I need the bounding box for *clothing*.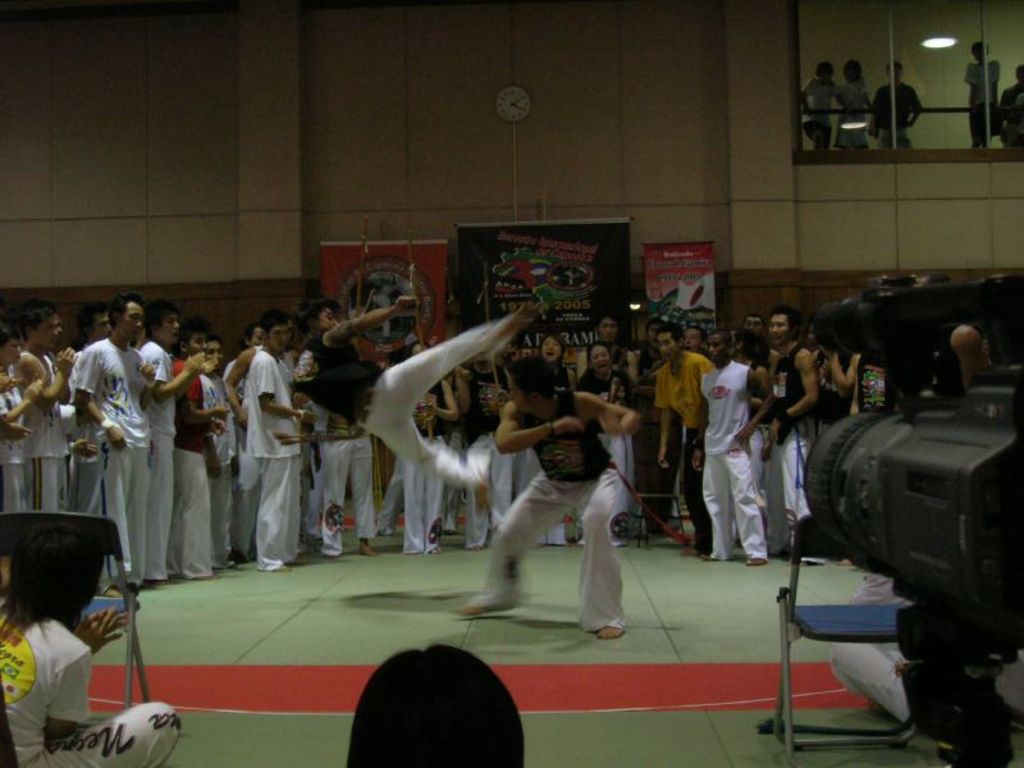
Here it is: [0, 602, 192, 767].
